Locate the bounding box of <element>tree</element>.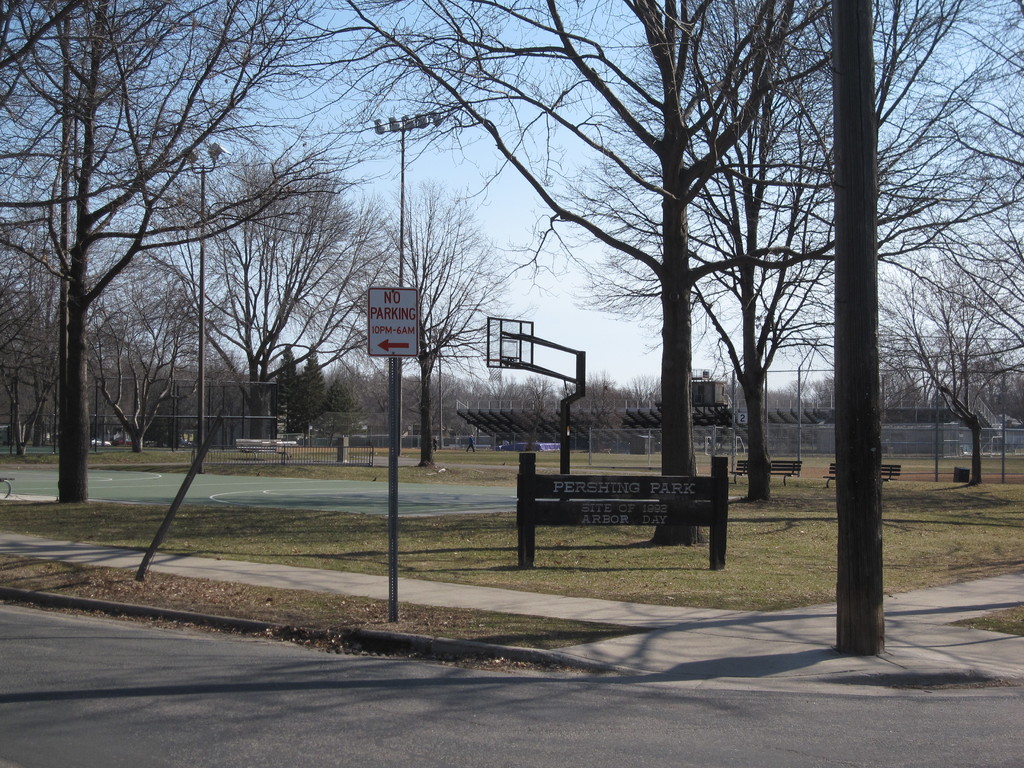
Bounding box: 291, 357, 325, 423.
